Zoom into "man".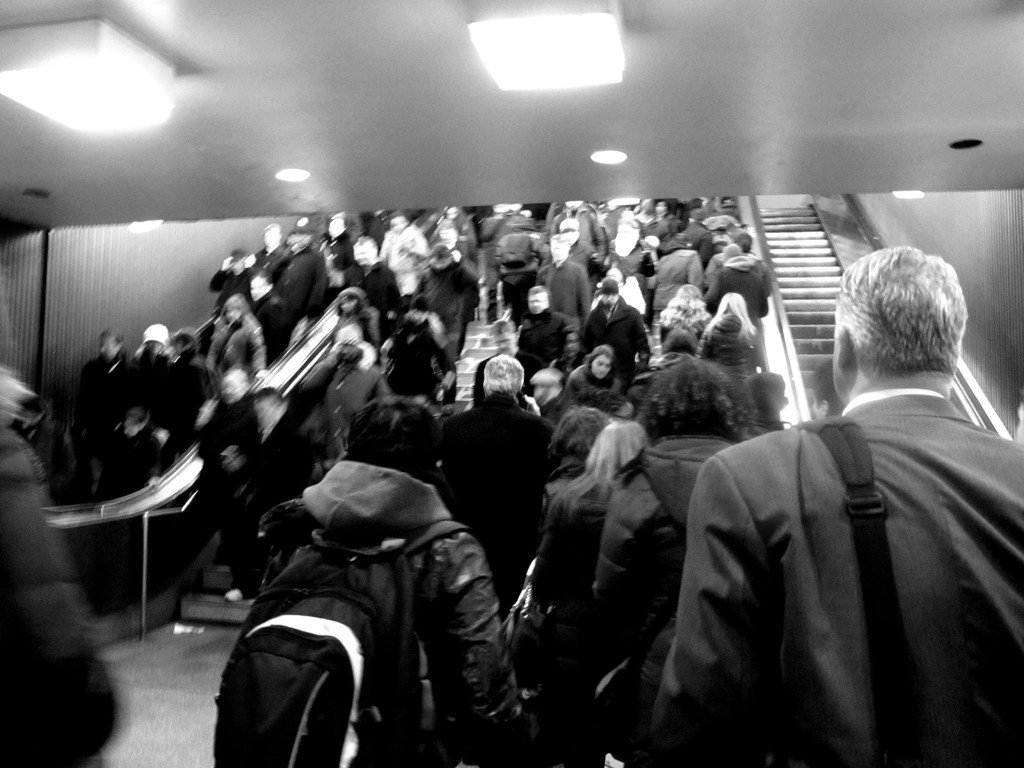
Zoom target: (436,355,560,598).
